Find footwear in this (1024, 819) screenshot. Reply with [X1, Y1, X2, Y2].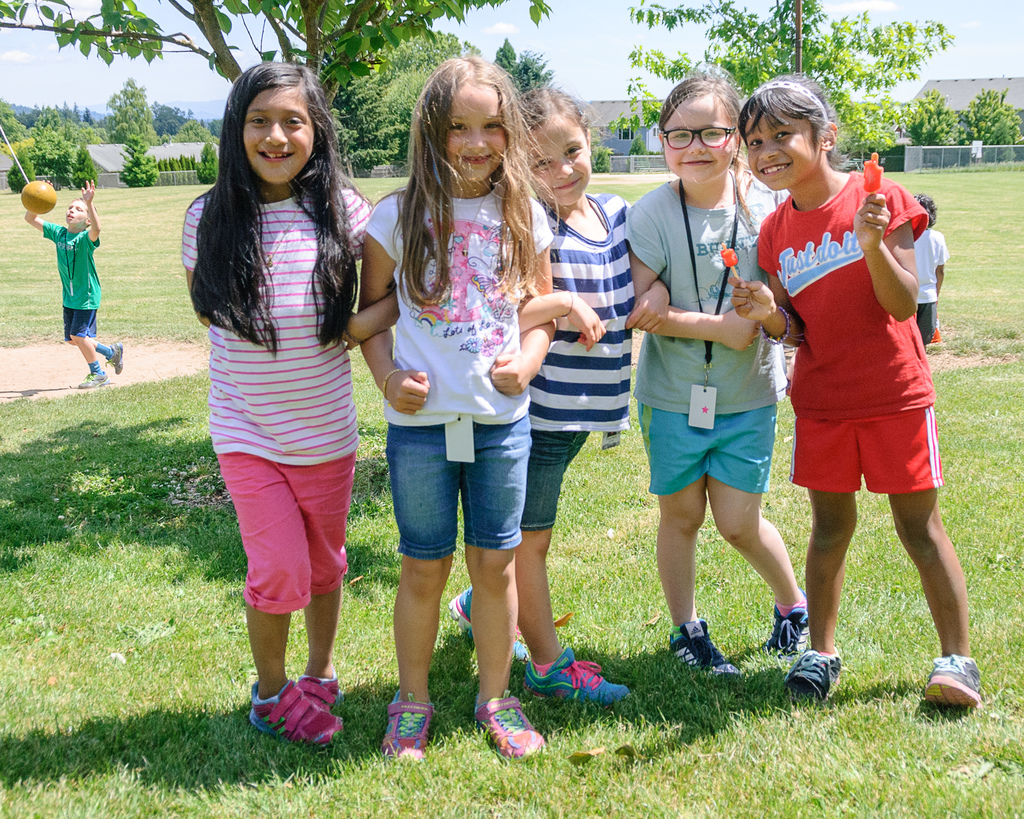
[475, 689, 545, 762].
